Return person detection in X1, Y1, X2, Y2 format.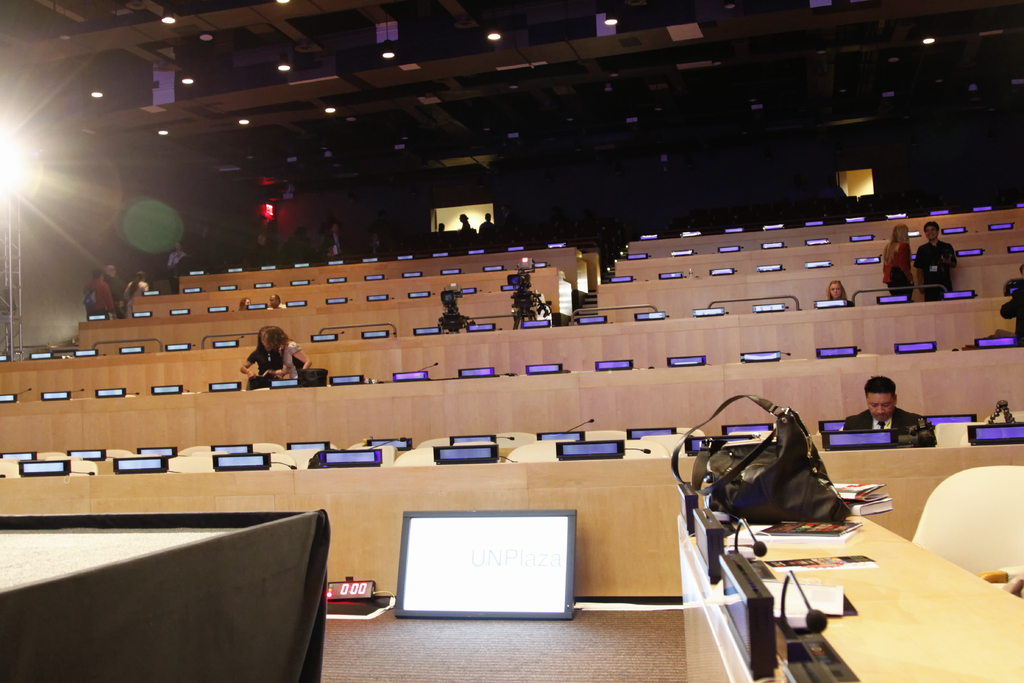
899, 219, 964, 313.
